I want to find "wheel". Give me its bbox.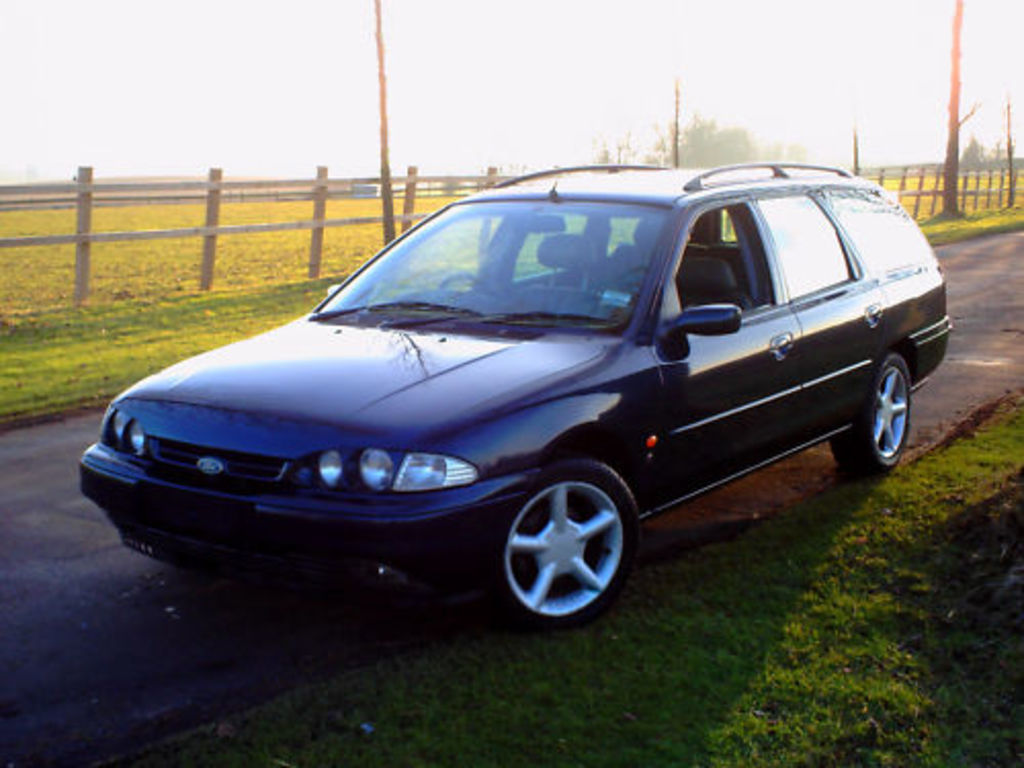
Rect(442, 268, 506, 301).
